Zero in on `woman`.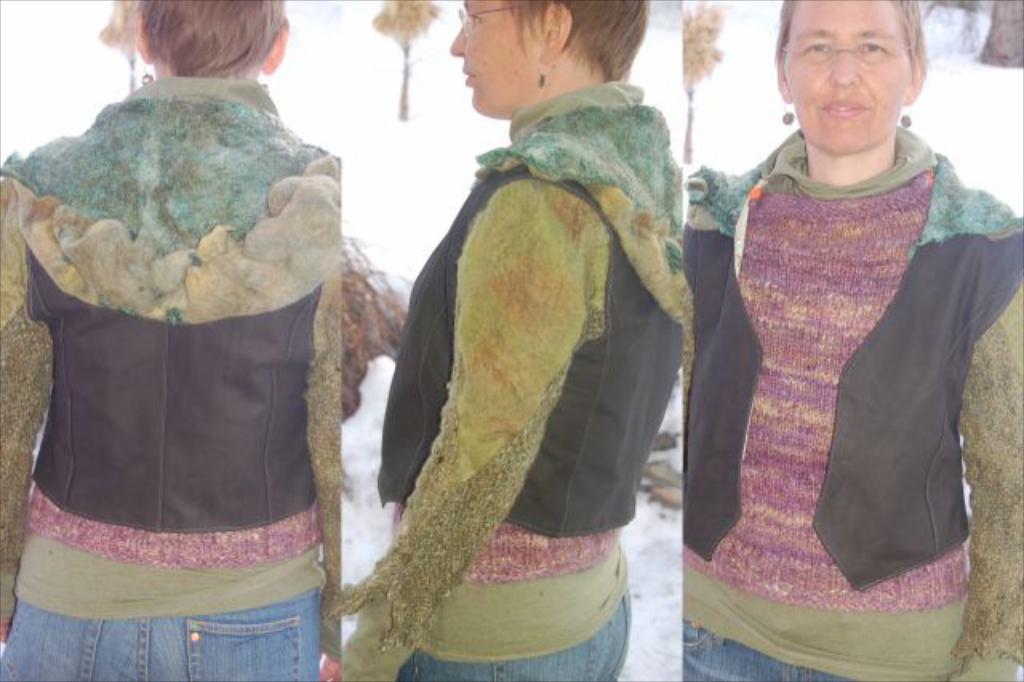
Zeroed in: pyautogui.locateOnScreen(342, 0, 691, 680).
